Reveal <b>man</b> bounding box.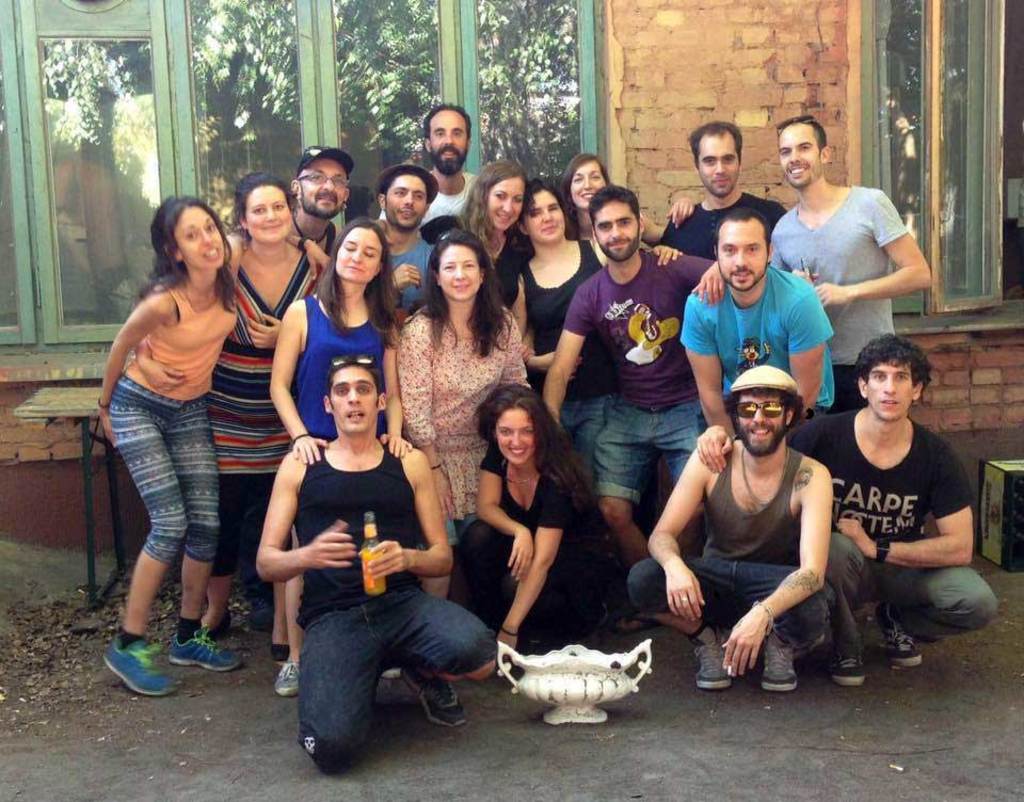
Revealed: <bbox>624, 362, 841, 688</bbox>.
